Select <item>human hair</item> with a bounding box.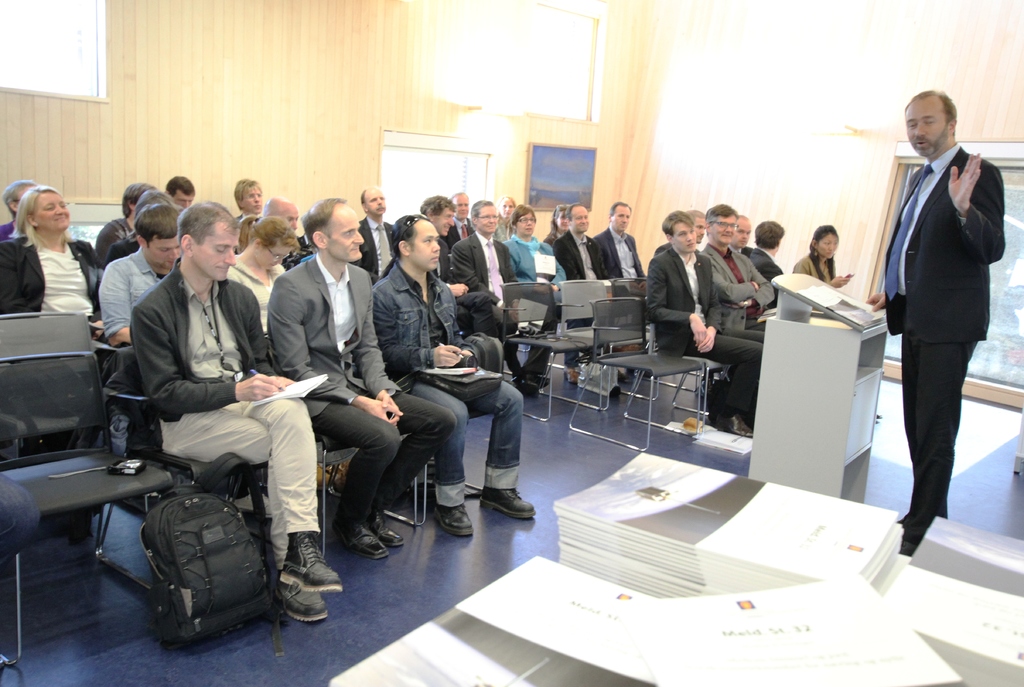
BBox(705, 202, 738, 233).
